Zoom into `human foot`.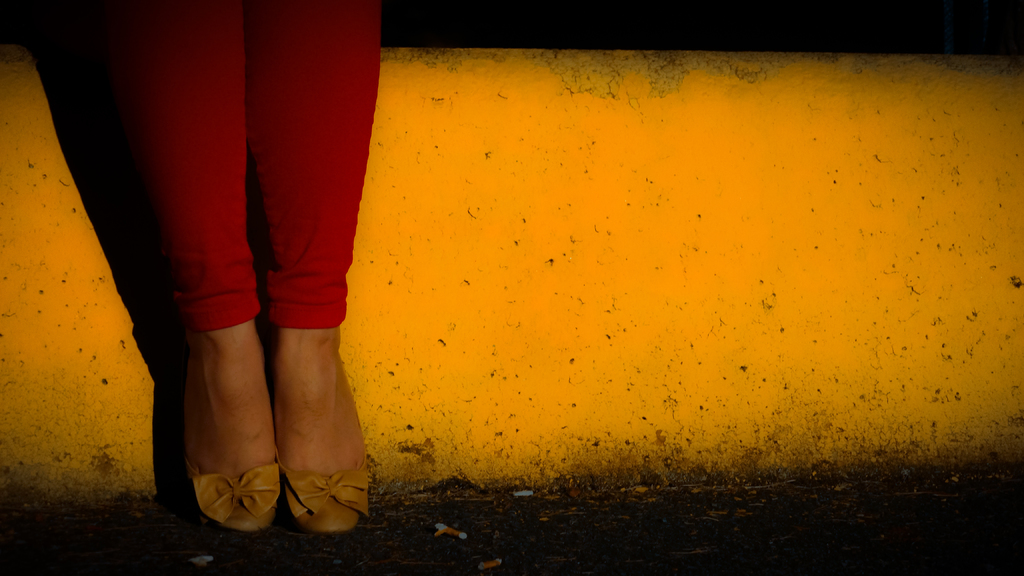
Zoom target: {"x1": 149, "y1": 275, "x2": 364, "y2": 515}.
